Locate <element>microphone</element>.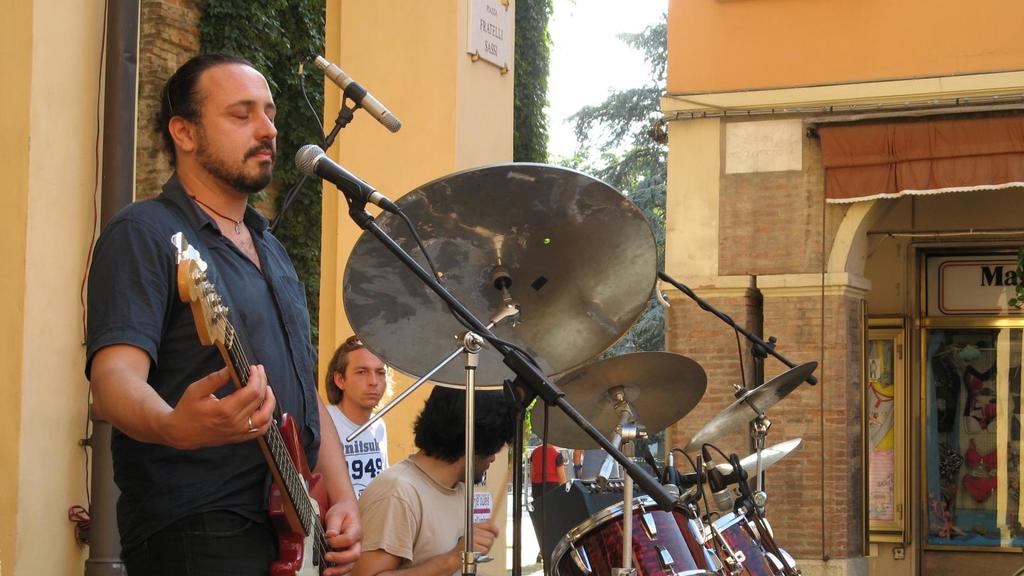
Bounding box: <box>309,51,400,130</box>.
